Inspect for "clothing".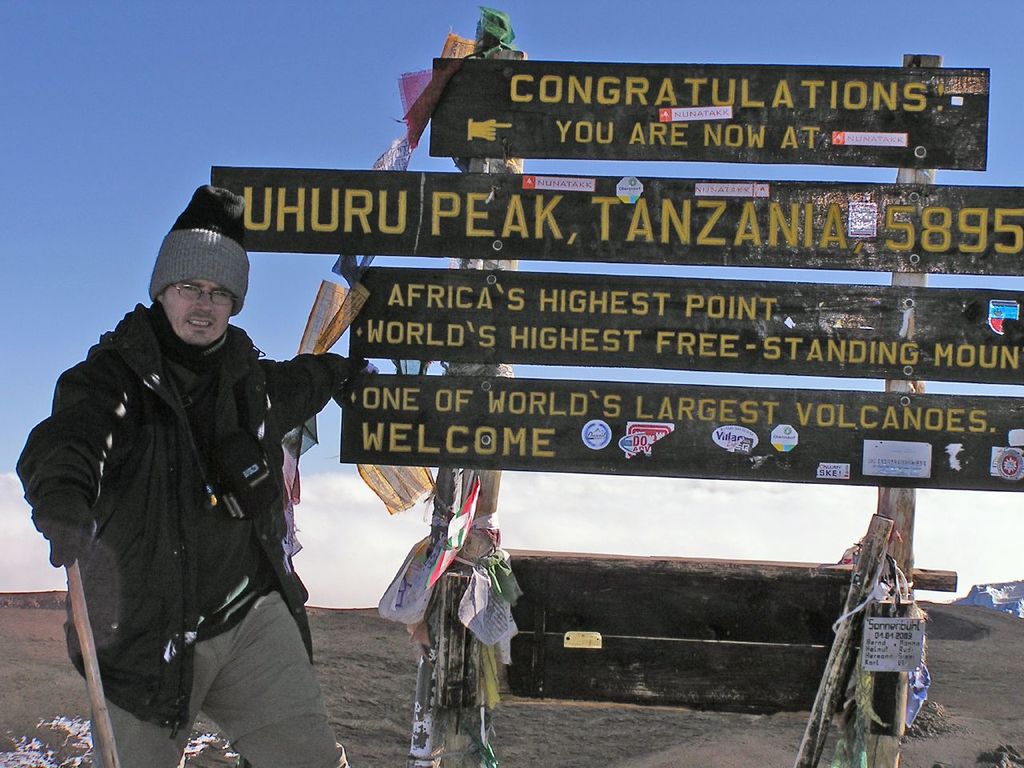
Inspection: 7 293 360 767.
